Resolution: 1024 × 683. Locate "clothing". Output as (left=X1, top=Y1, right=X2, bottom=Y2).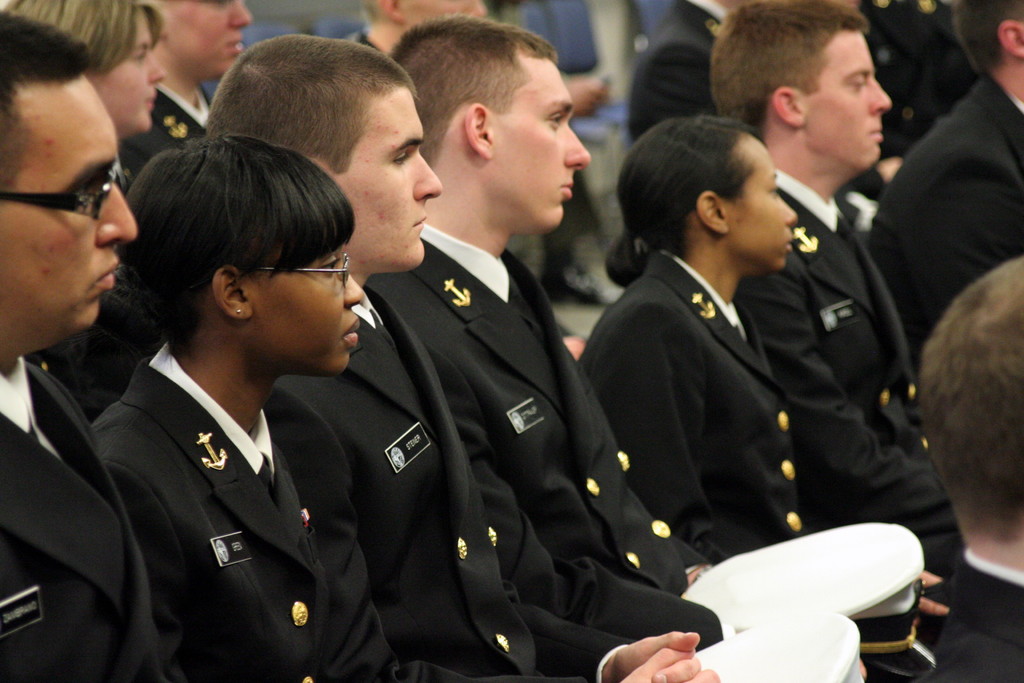
(left=349, top=30, right=368, bottom=40).
